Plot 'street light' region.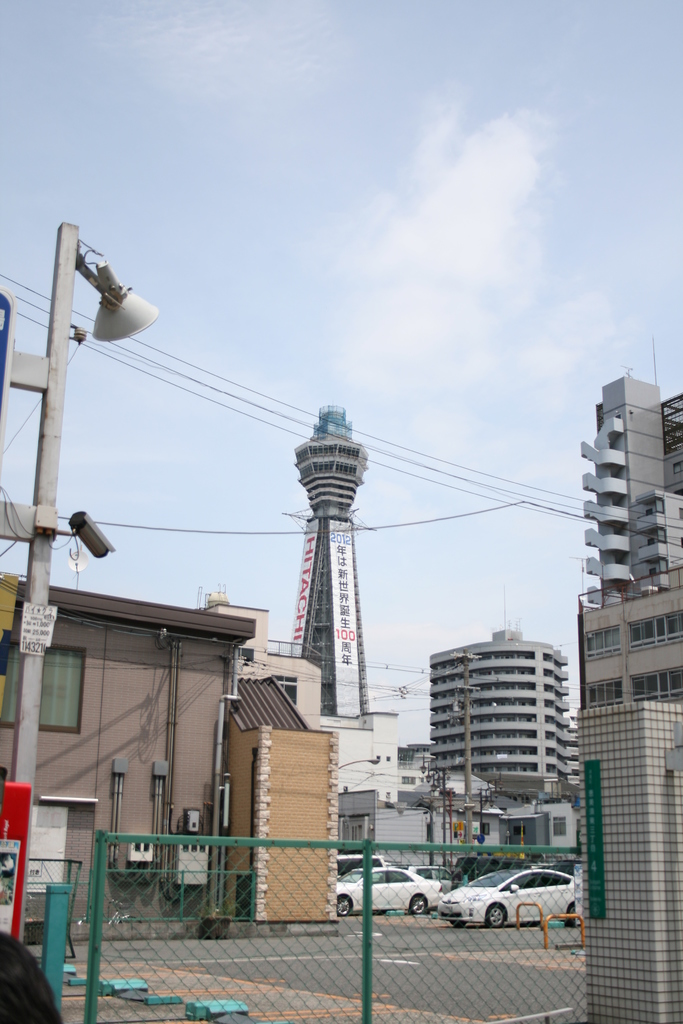
Plotted at x1=338 y1=758 x2=380 y2=767.
